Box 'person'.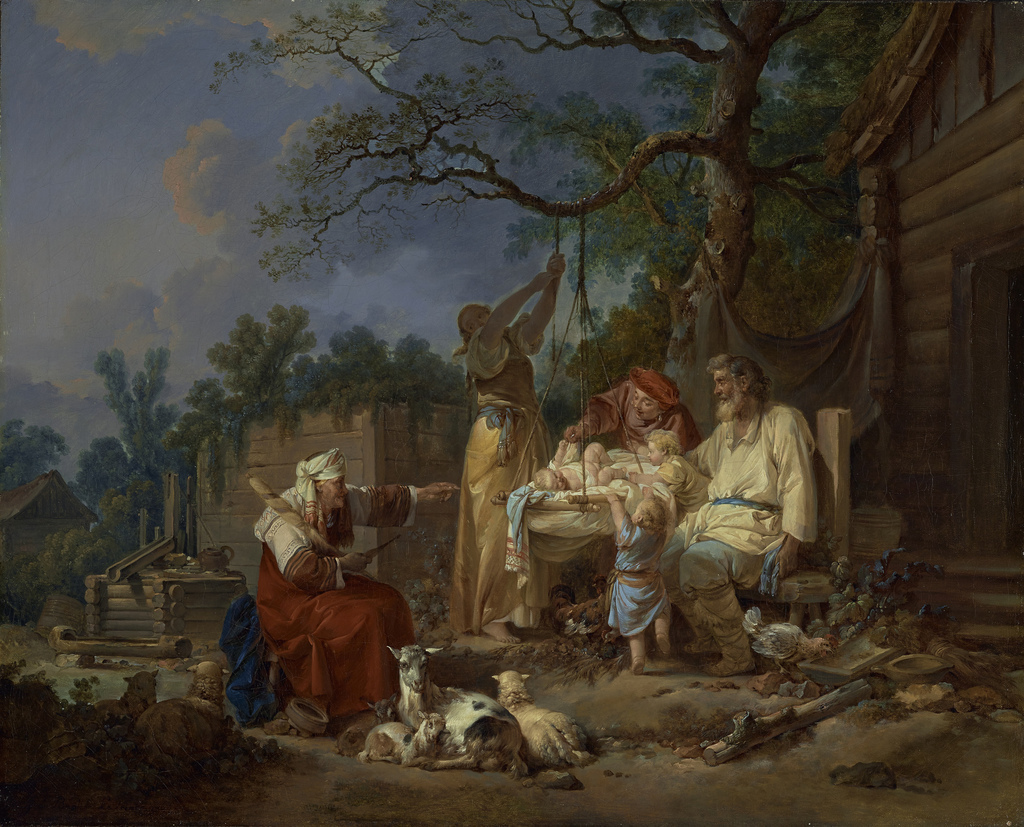
(256,445,459,720).
